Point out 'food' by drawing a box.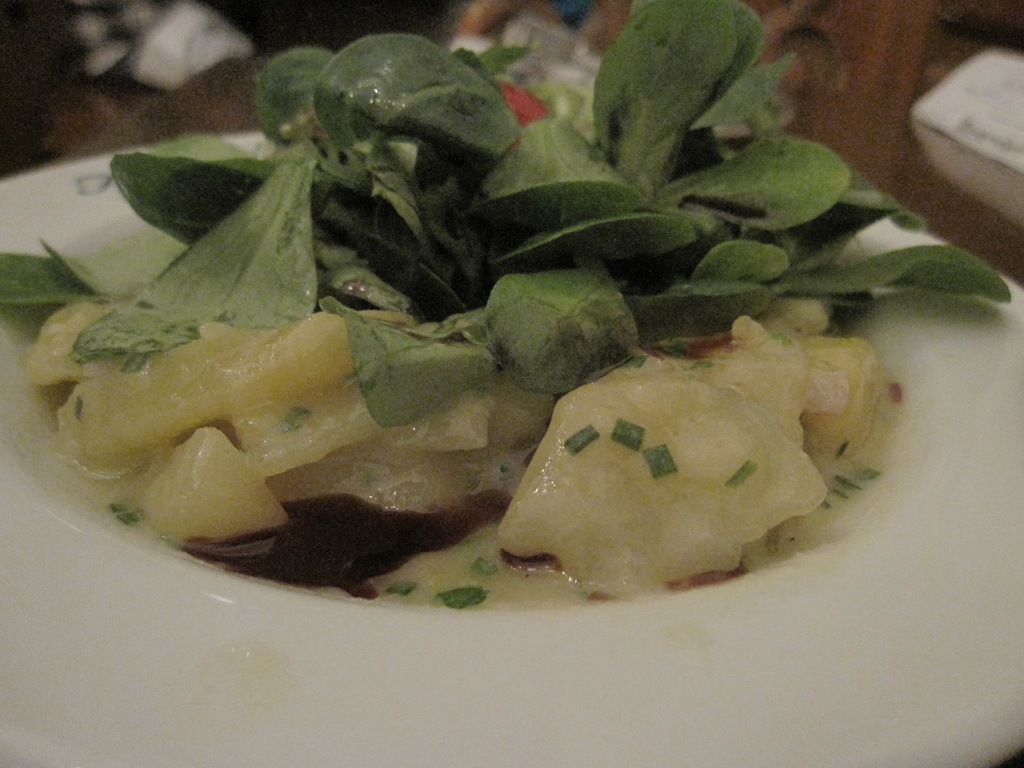
0:0:998:628.
